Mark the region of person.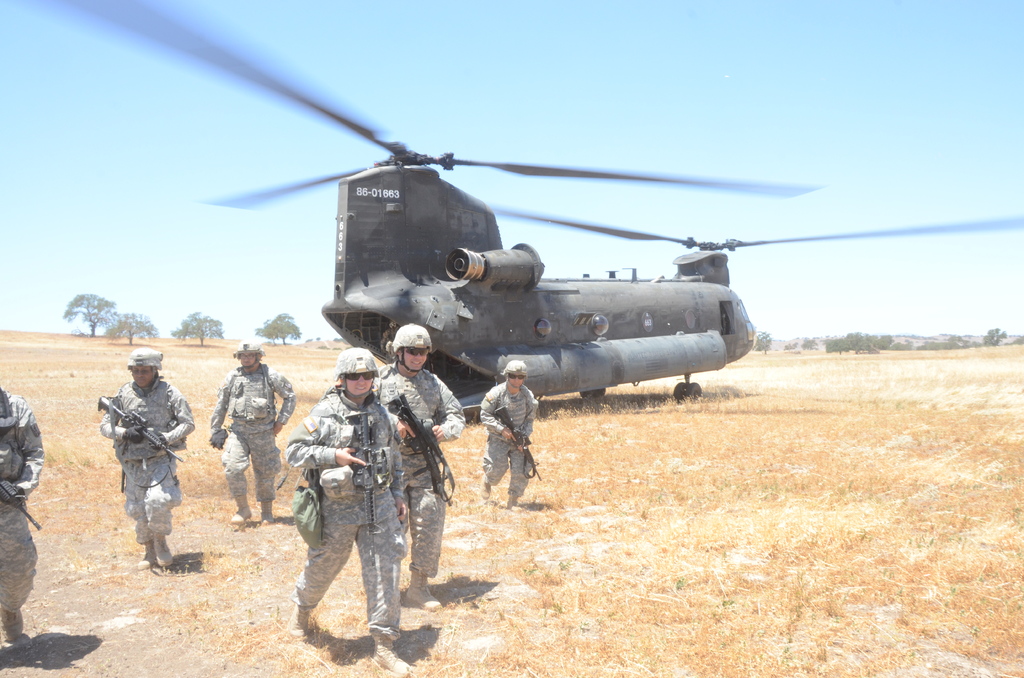
Region: select_region(285, 346, 412, 674).
